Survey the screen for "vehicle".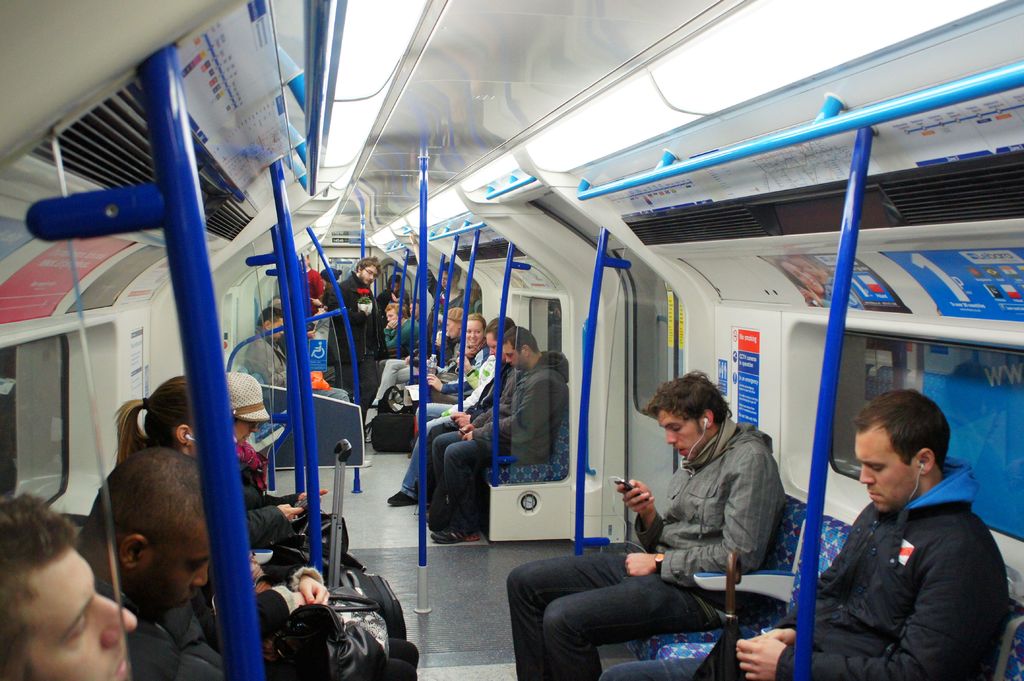
Survey found: bbox=[0, 0, 1023, 680].
